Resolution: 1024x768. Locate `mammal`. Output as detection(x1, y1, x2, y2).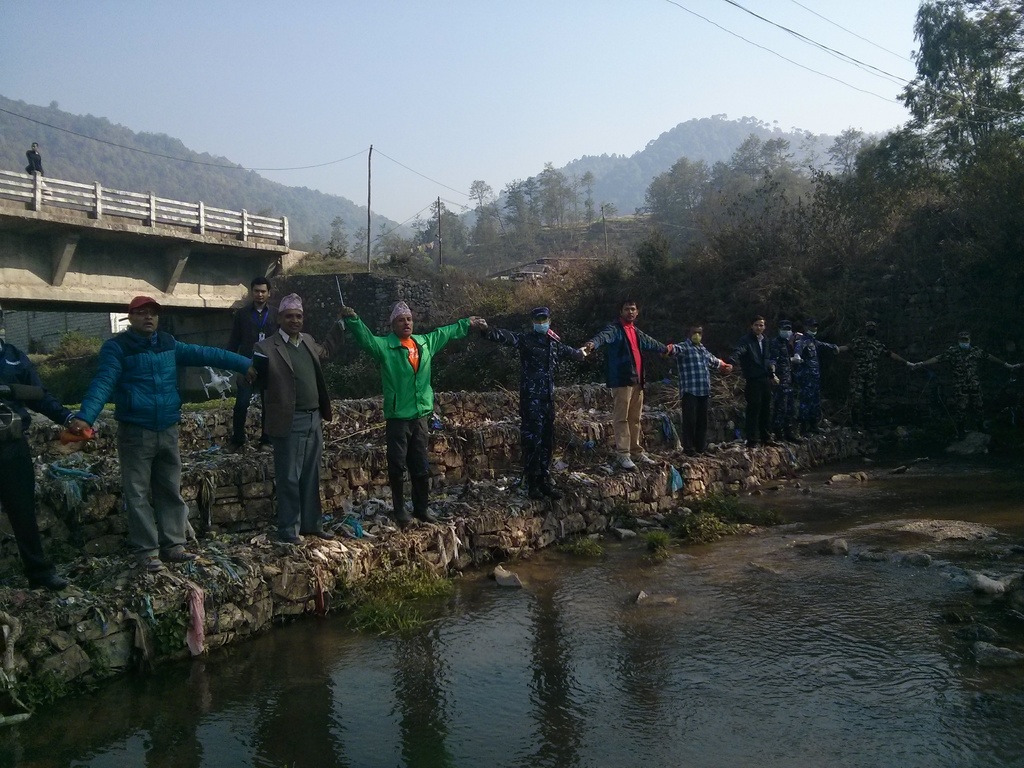
detection(840, 321, 911, 432).
